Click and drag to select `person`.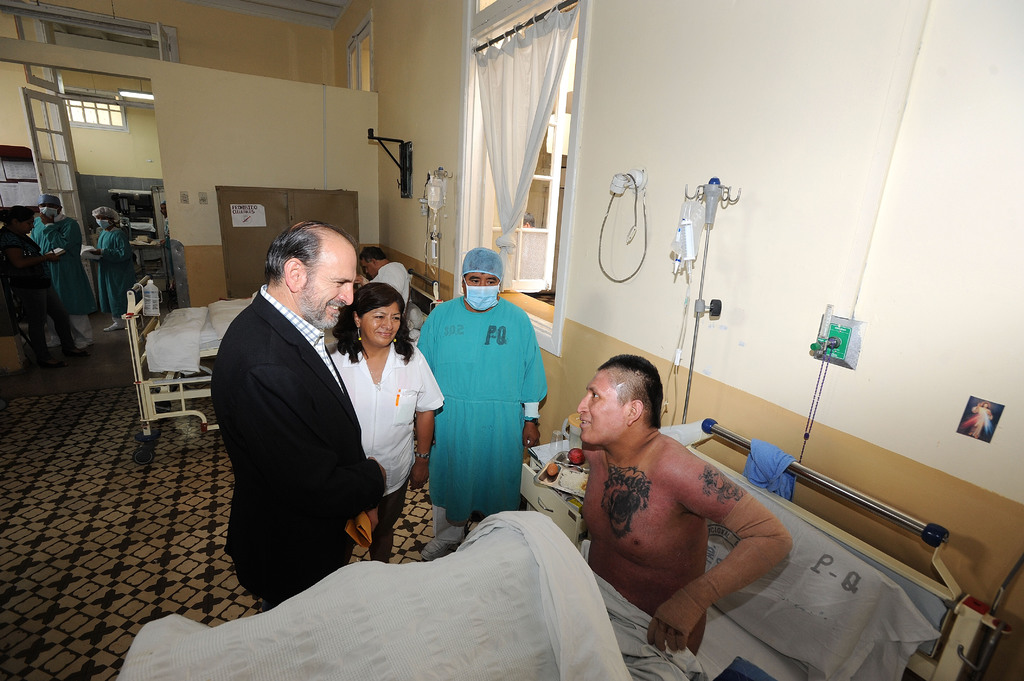
Selection: [x1=323, y1=277, x2=444, y2=561].
